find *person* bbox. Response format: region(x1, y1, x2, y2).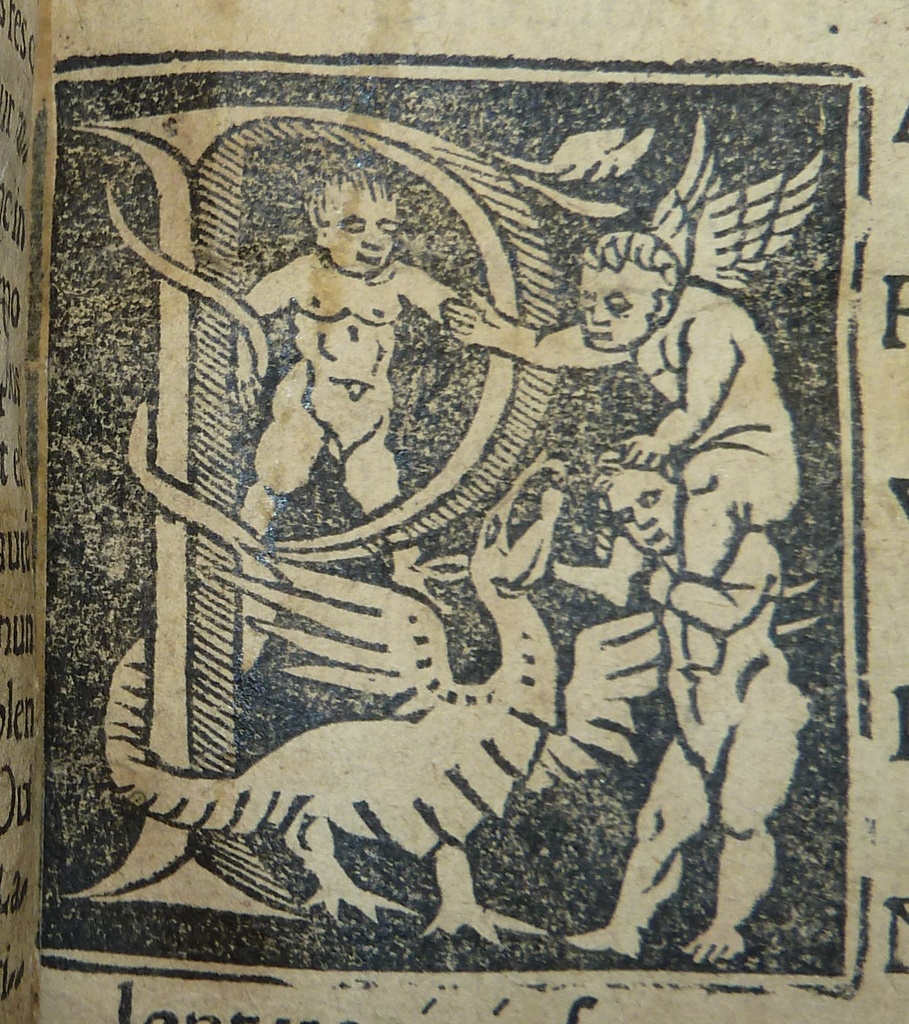
region(237, 157, 471, 548).
